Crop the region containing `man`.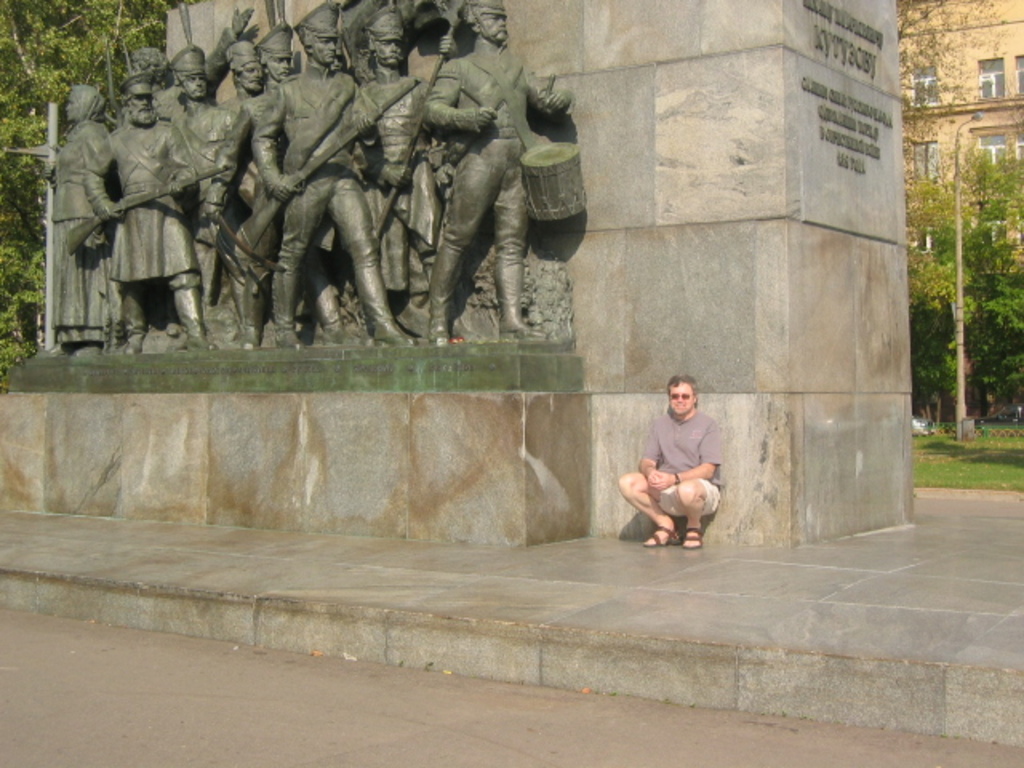
Crop region: x1=221, y1=29, x2=283, y2=339.
